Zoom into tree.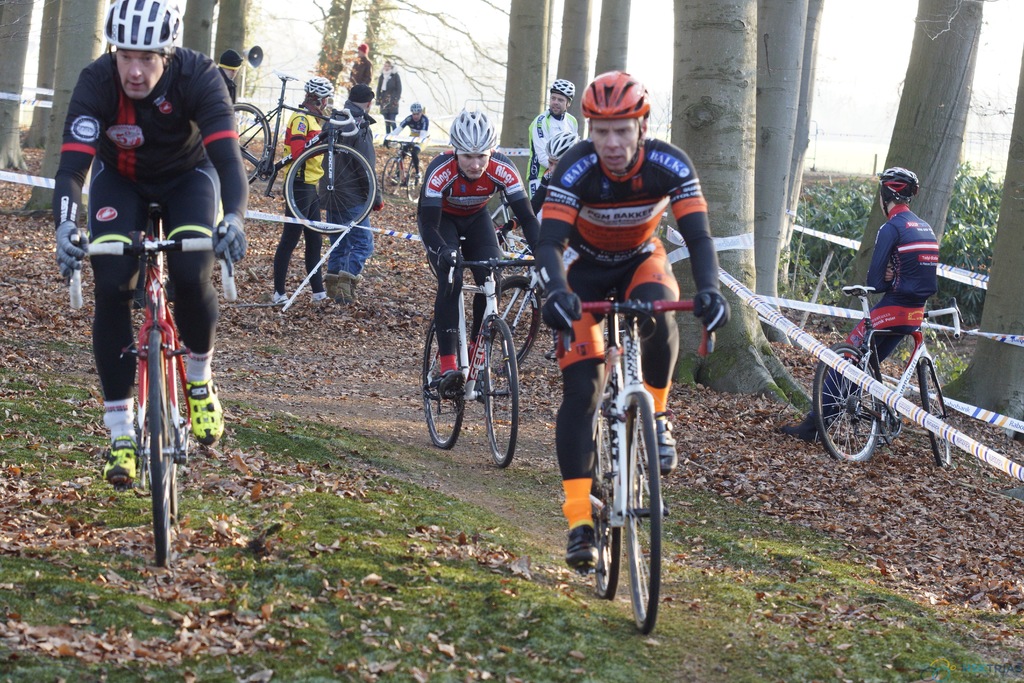
Zoom target: (left=936, top=37, right=1023, bottom=432).
